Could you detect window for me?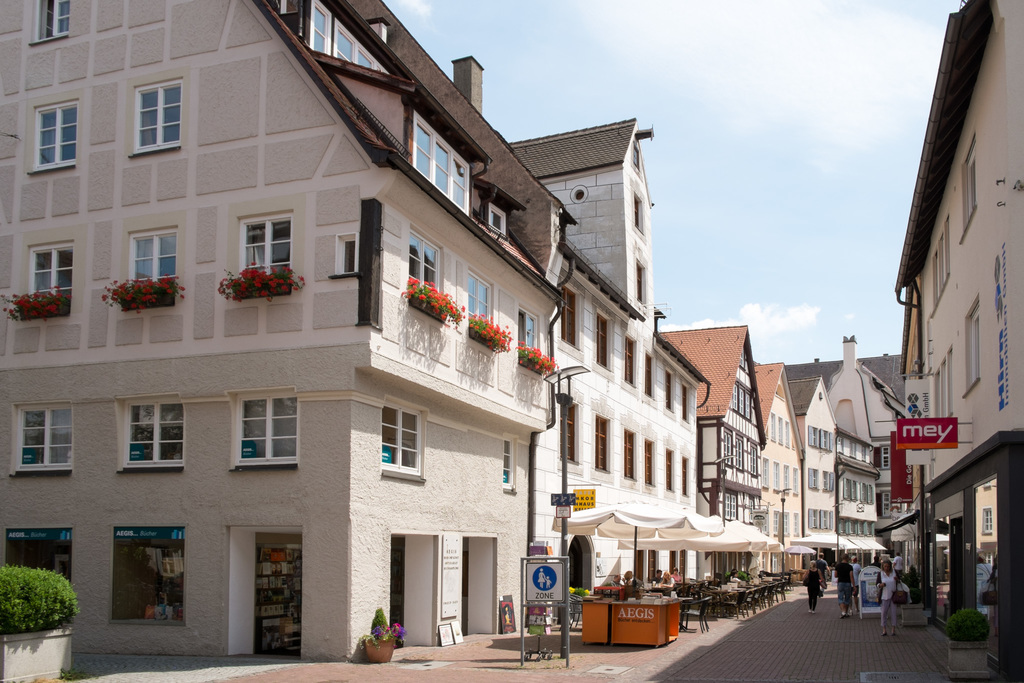
Detection result: detection(667, 449, 675, 491).
